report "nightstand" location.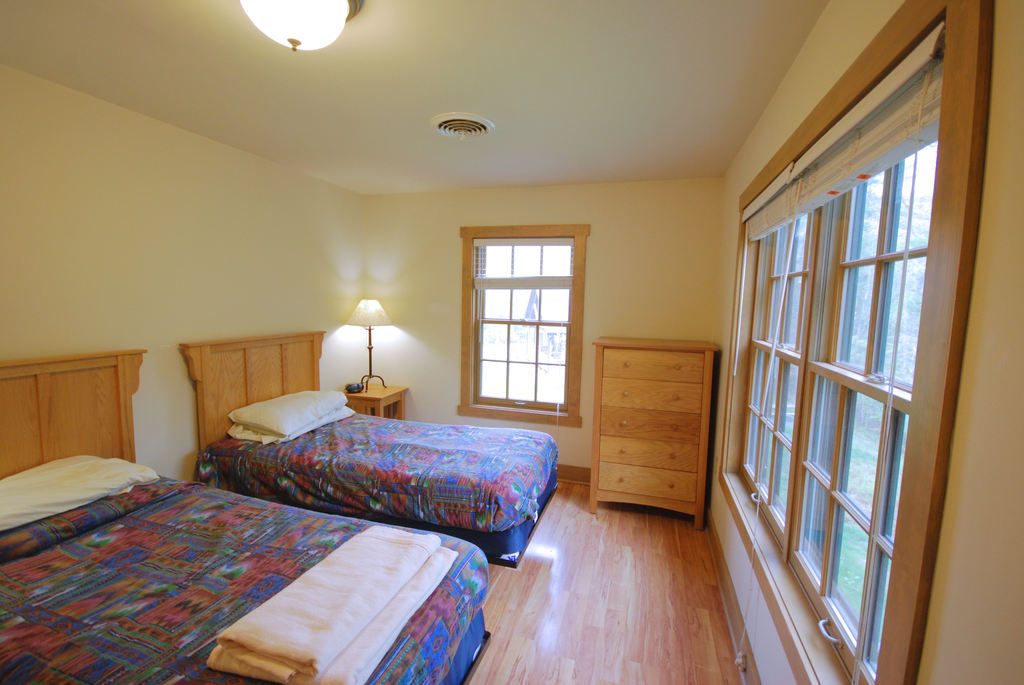
Report: 591,335,715,523.
